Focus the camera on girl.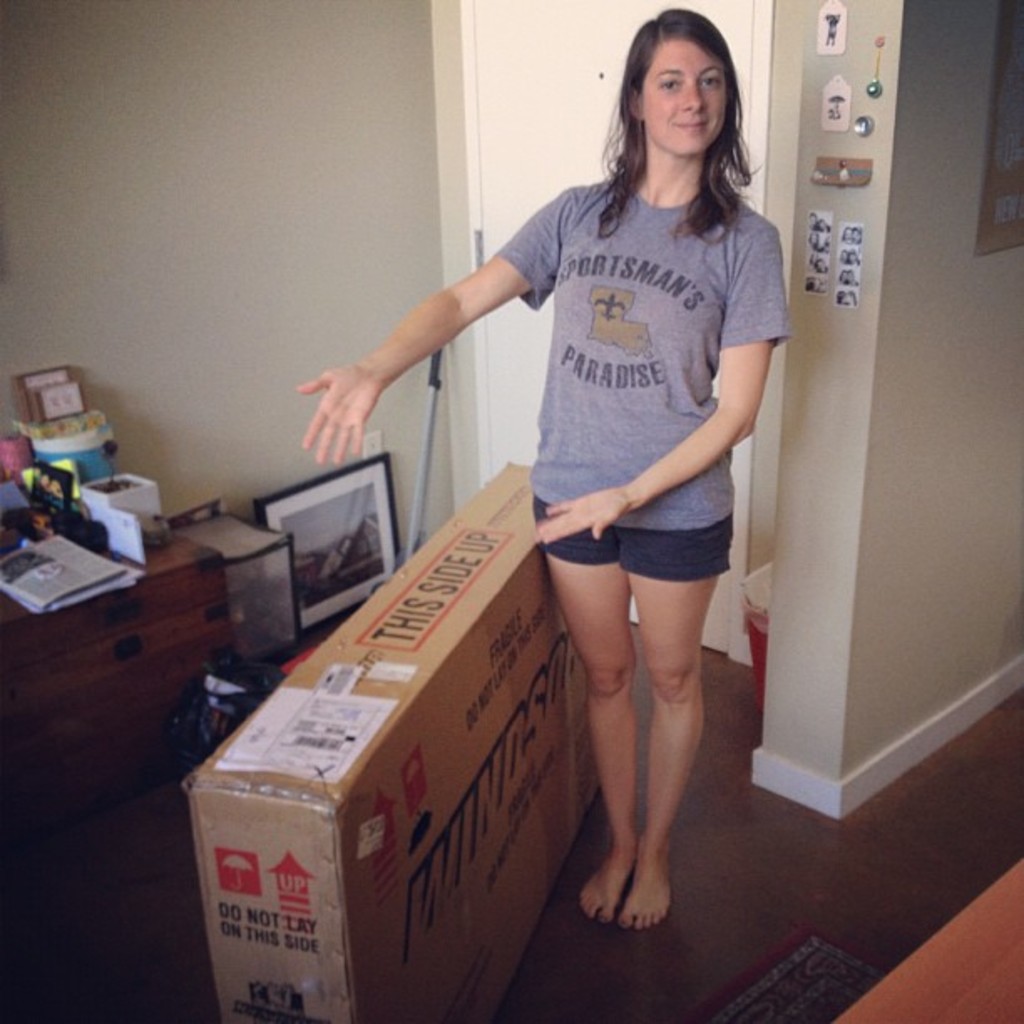
Focus region: [289,5,793,929].
